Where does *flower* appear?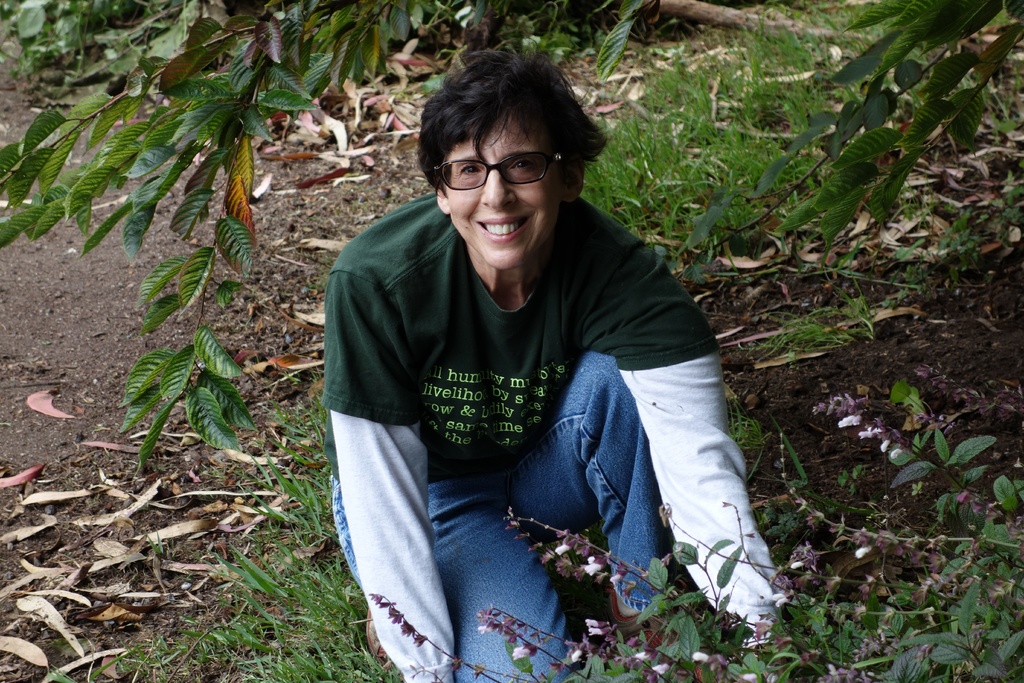
Appears at rect(854, 424, 874, 437).
